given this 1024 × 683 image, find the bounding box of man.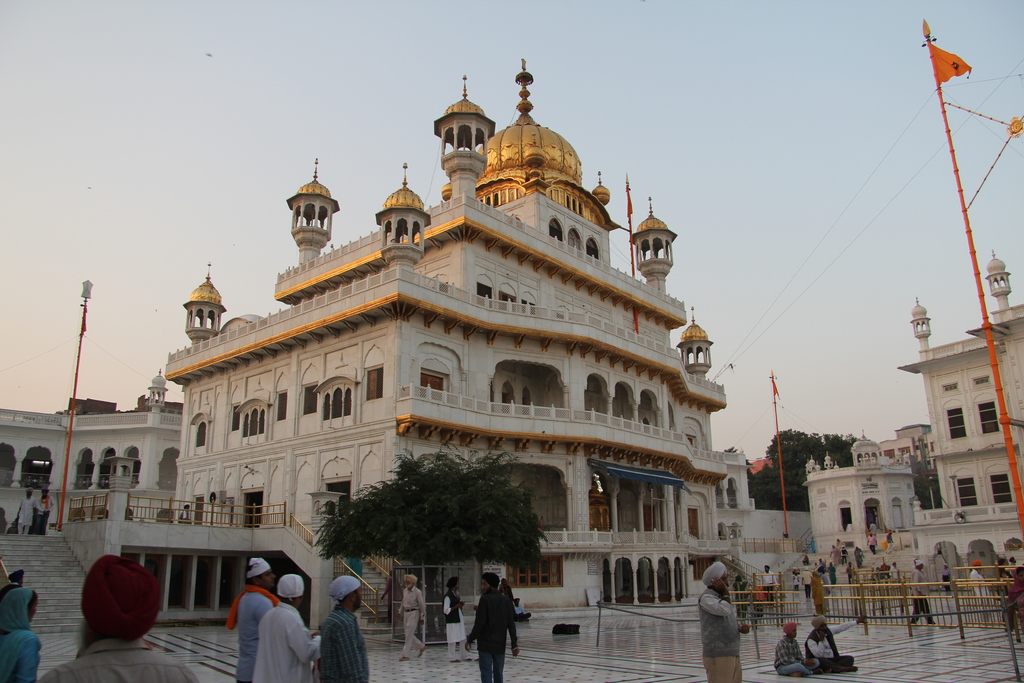
x1=911 y1=559 x2=937 y2=627.
